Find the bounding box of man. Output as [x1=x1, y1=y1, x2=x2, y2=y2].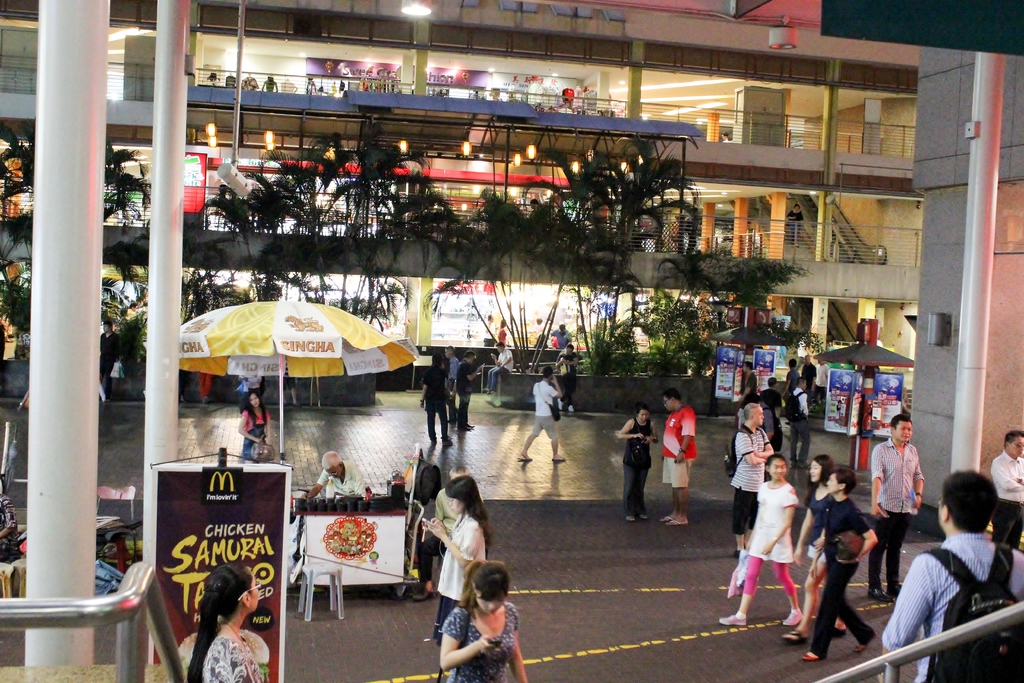
[x1=817, y1=357, x2=829, y2=424].
